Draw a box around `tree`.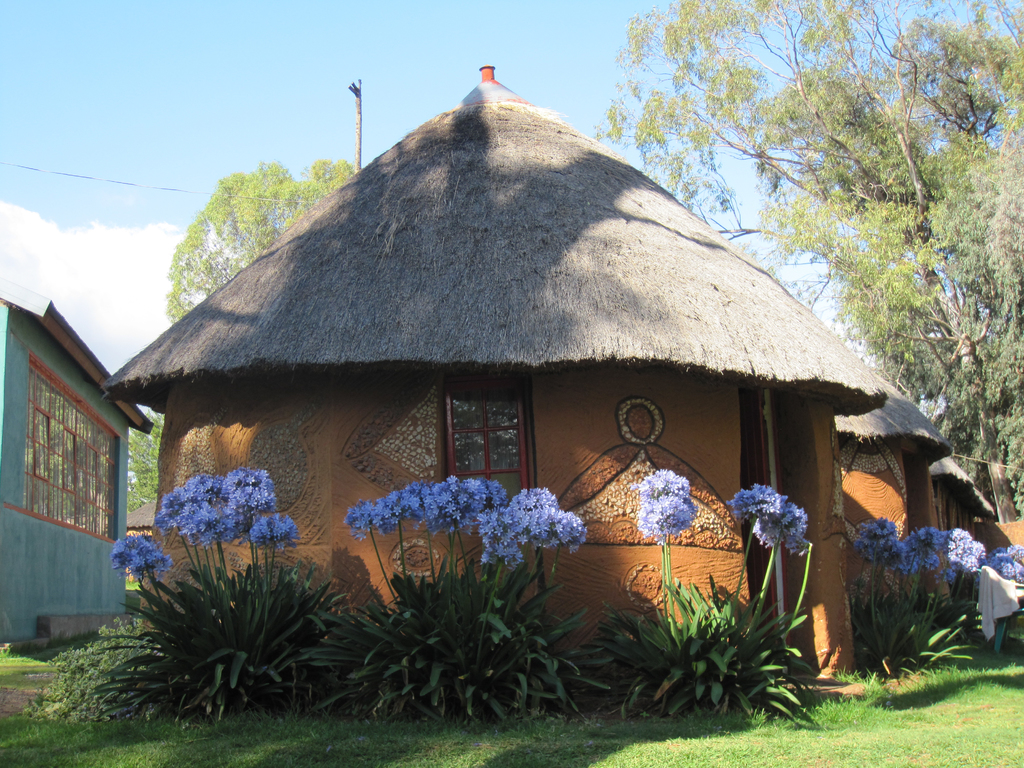
detection(93, 458, 305, 570).
